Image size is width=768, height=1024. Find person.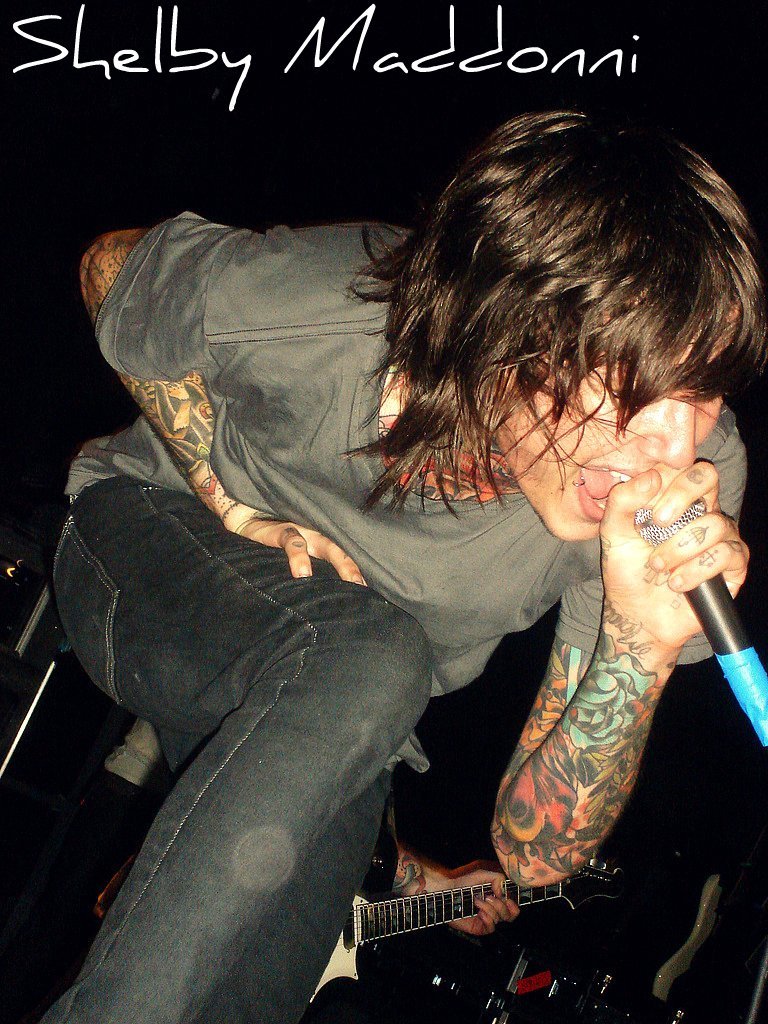
[x1=21, y1=96, x2=767, y2=1023].
